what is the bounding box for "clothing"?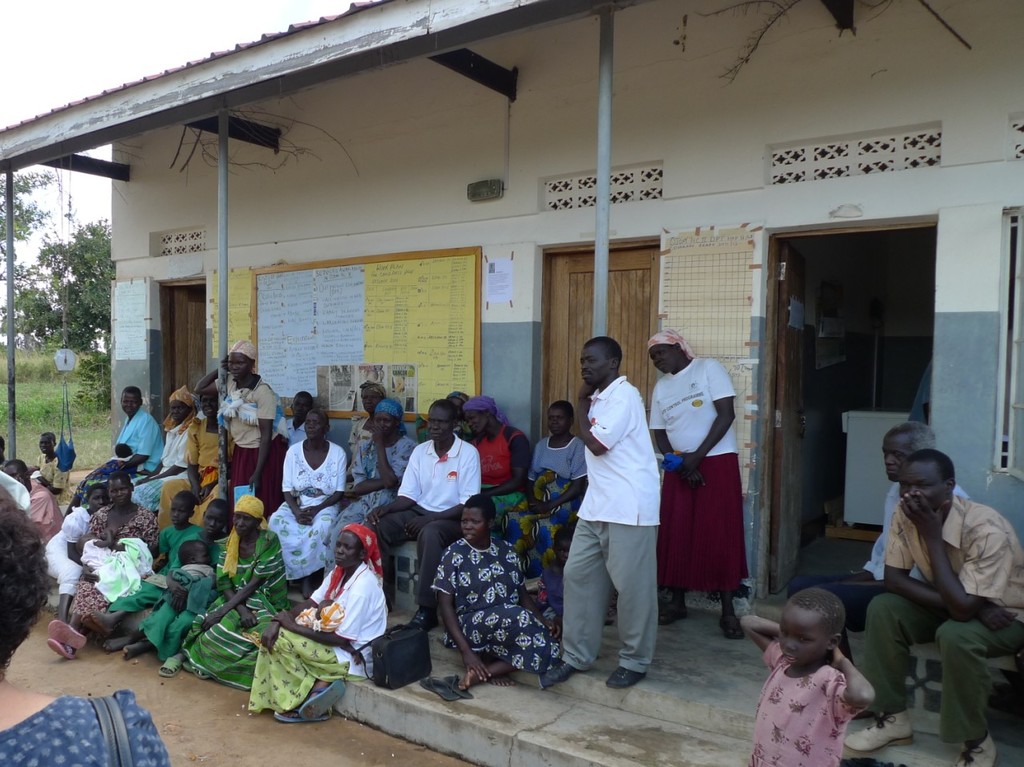
859, 489, 1023, 747.
